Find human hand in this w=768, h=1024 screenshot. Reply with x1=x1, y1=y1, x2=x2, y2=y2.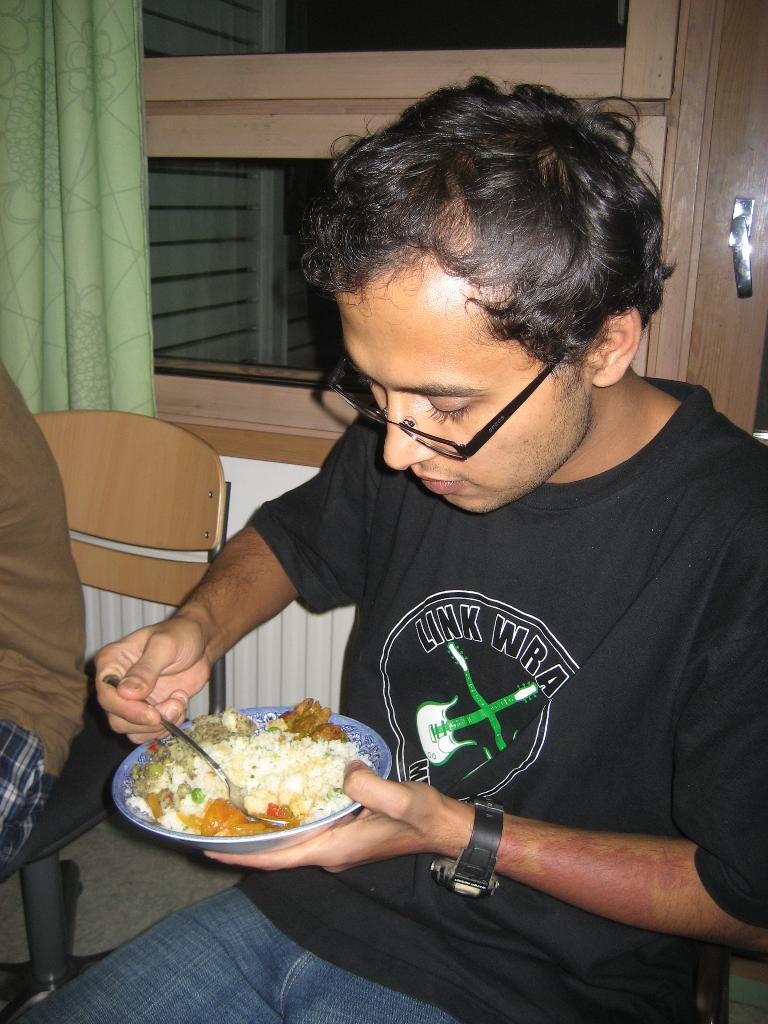
x1=92, y1=604, x2=213, y2=733.
